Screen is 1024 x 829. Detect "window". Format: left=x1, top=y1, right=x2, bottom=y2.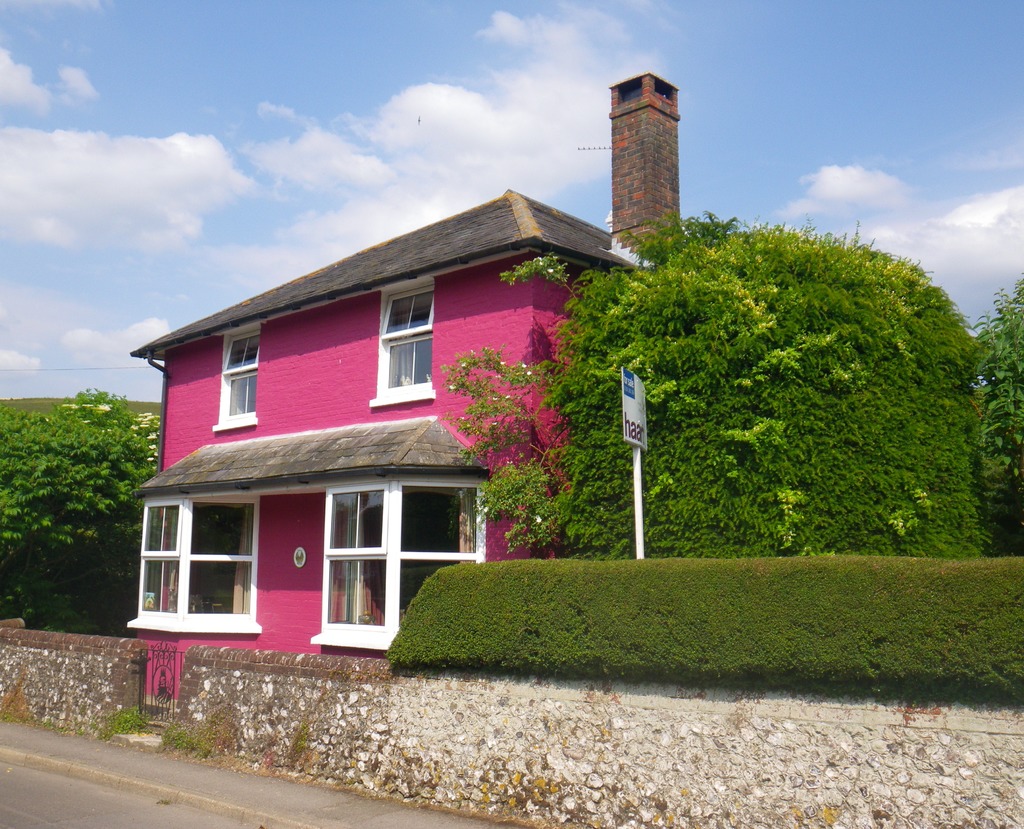
left=375, top=277, right=440, bottom=408.
